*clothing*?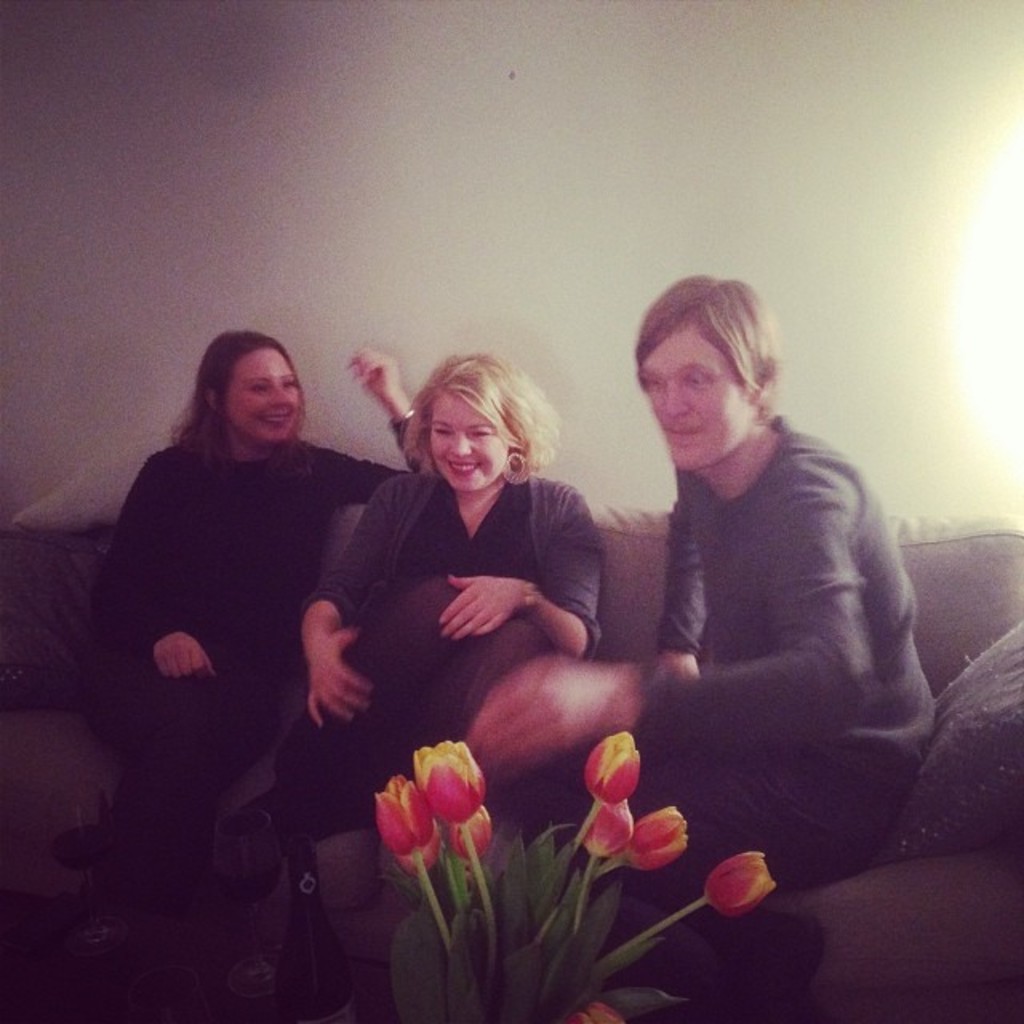
[594, 403, 942, 938]
